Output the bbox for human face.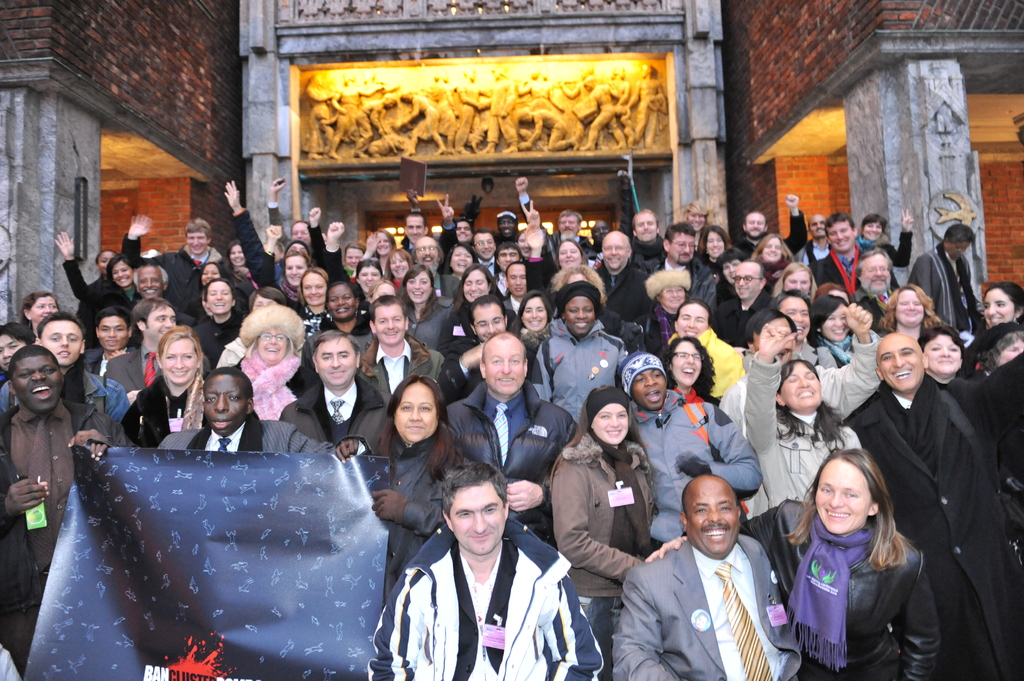
select_region(565, 297, 593, 335).
